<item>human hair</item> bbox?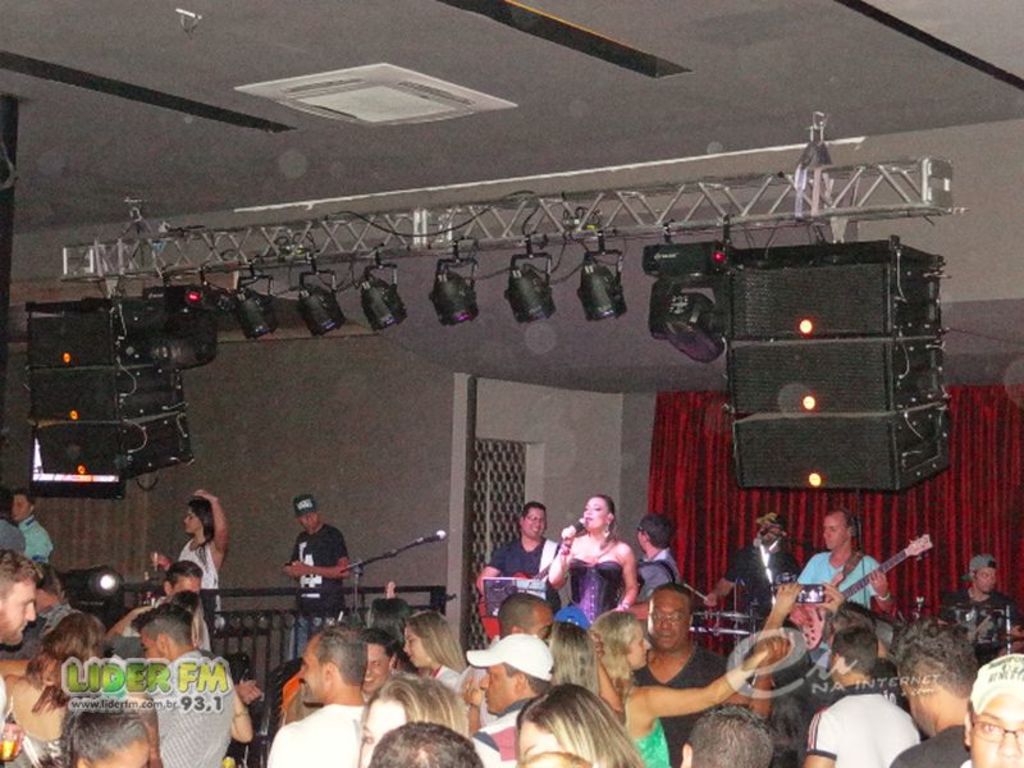
<box>649,581,694,618</box>
